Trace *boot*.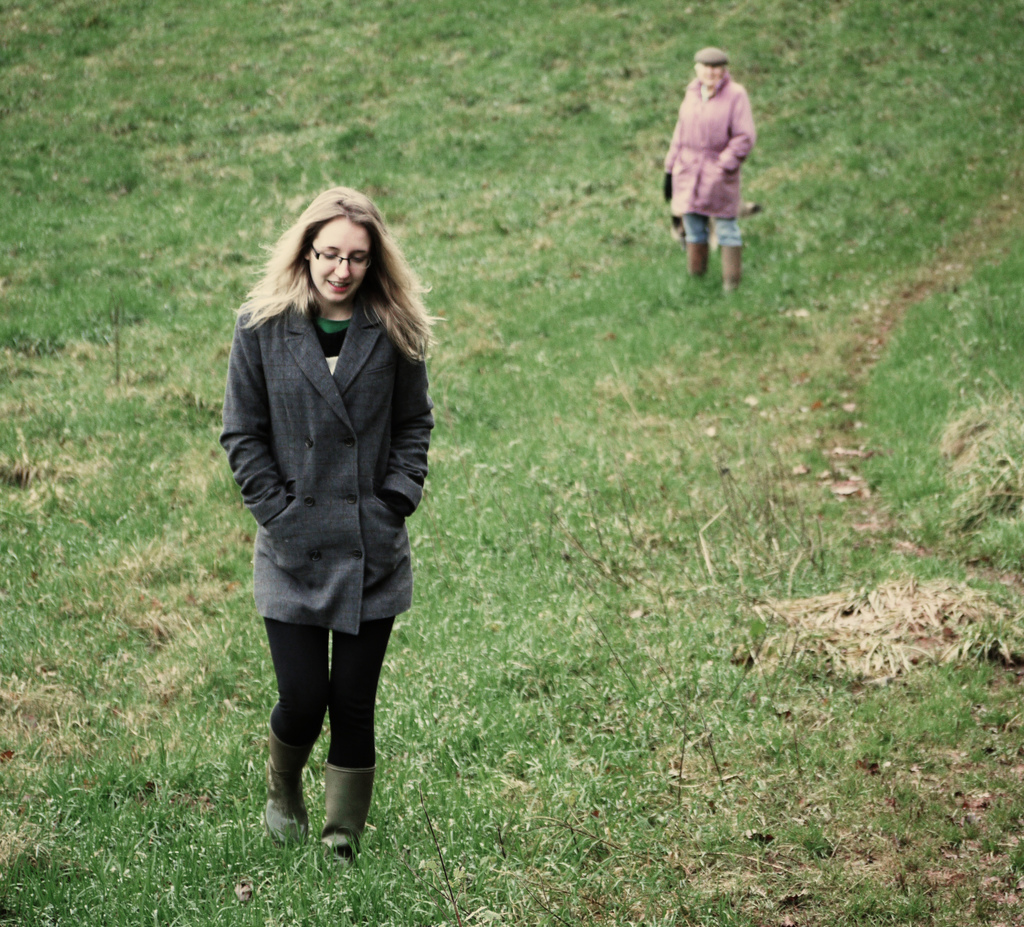
Traced to [260, 721, 314, 844].
